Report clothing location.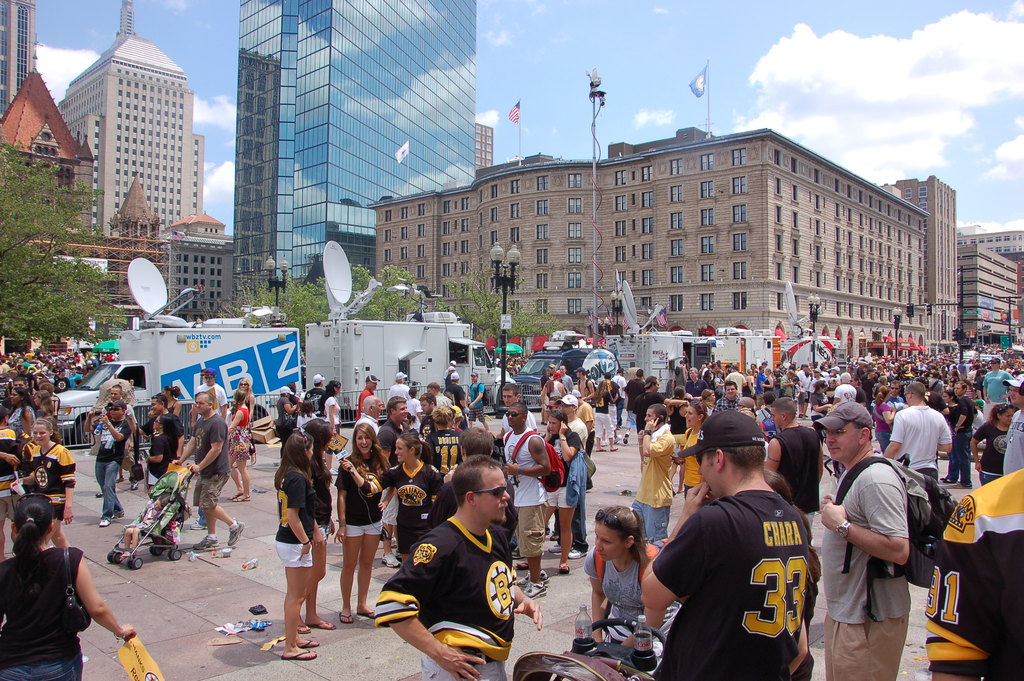
Report: 192:414:234:511.
